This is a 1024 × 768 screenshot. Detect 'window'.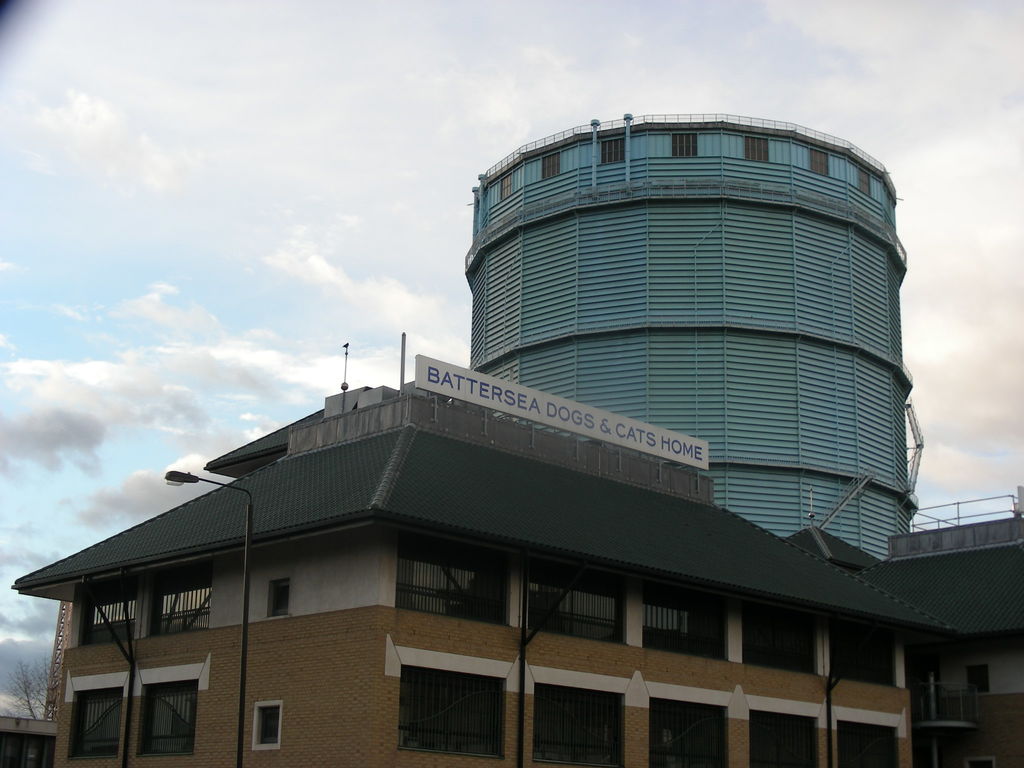
[x1=740, y1=600, x2=812, y2=680].
